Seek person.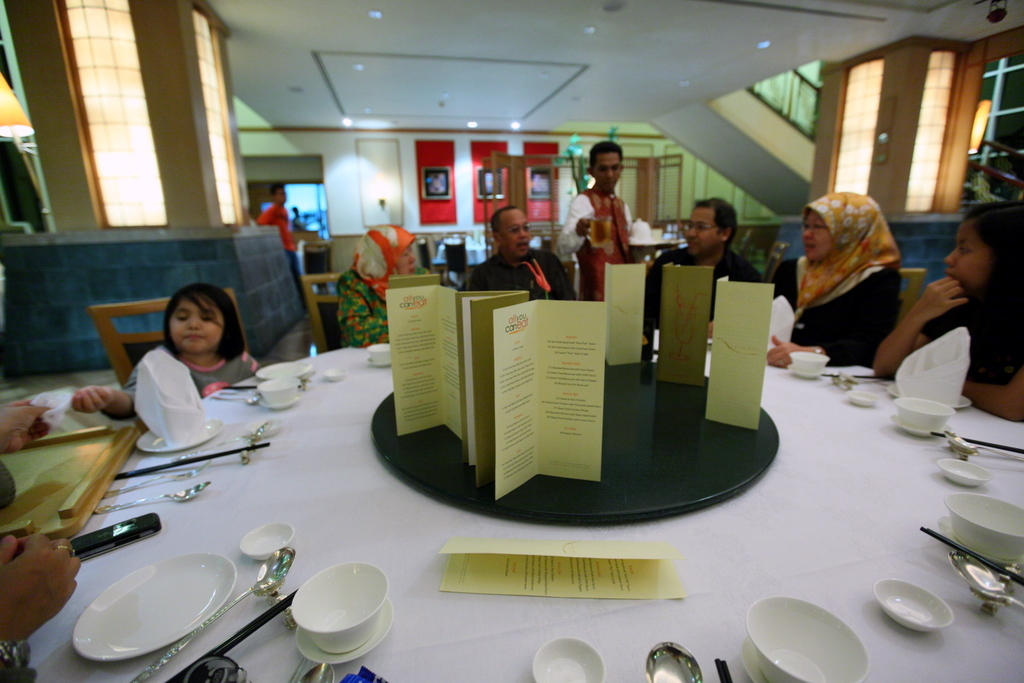
bbox=[70, 280, 262, 420].
